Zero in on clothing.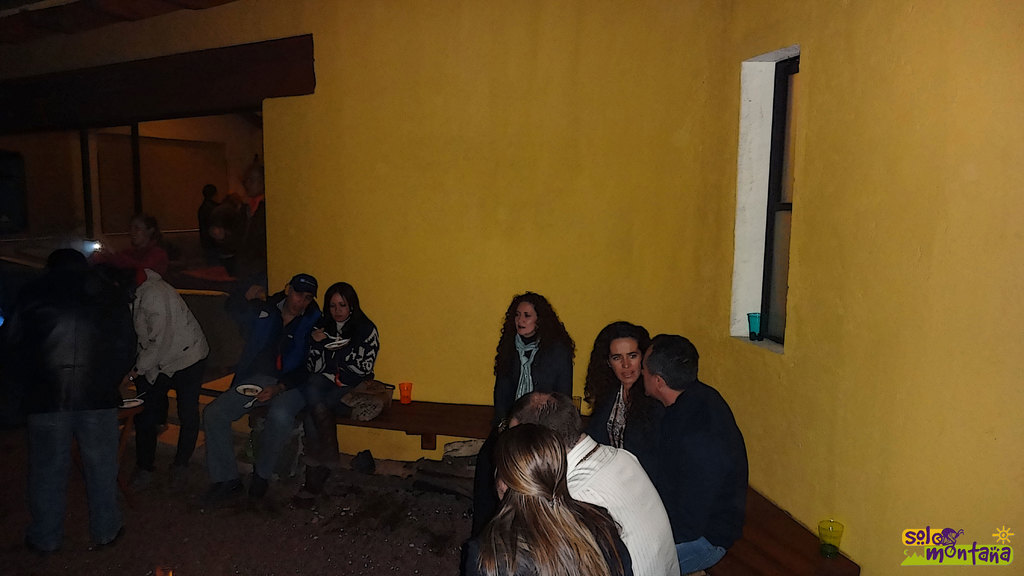
Zeroed in: BBox(585, 373, 653, 449).
